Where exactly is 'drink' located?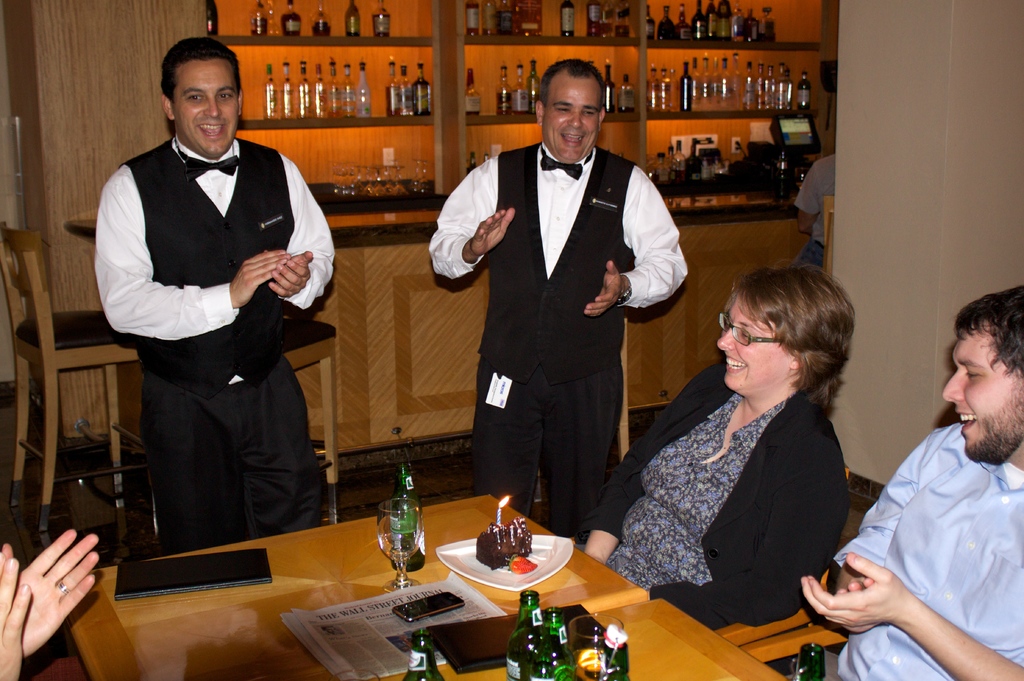
Its bounding box is x1=465, y1=67, x2=481, y2=116.
